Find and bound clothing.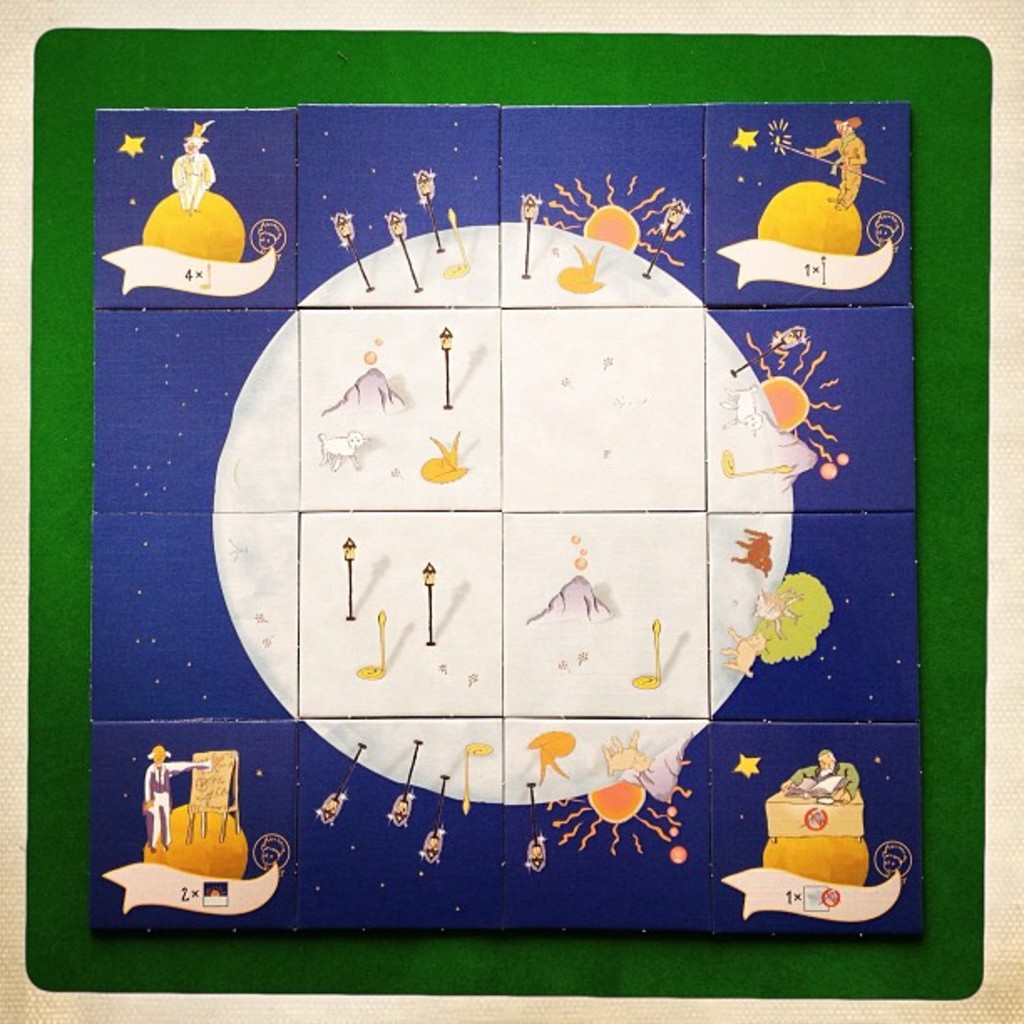
Bound: Rect(788, 760, 862, 800).
